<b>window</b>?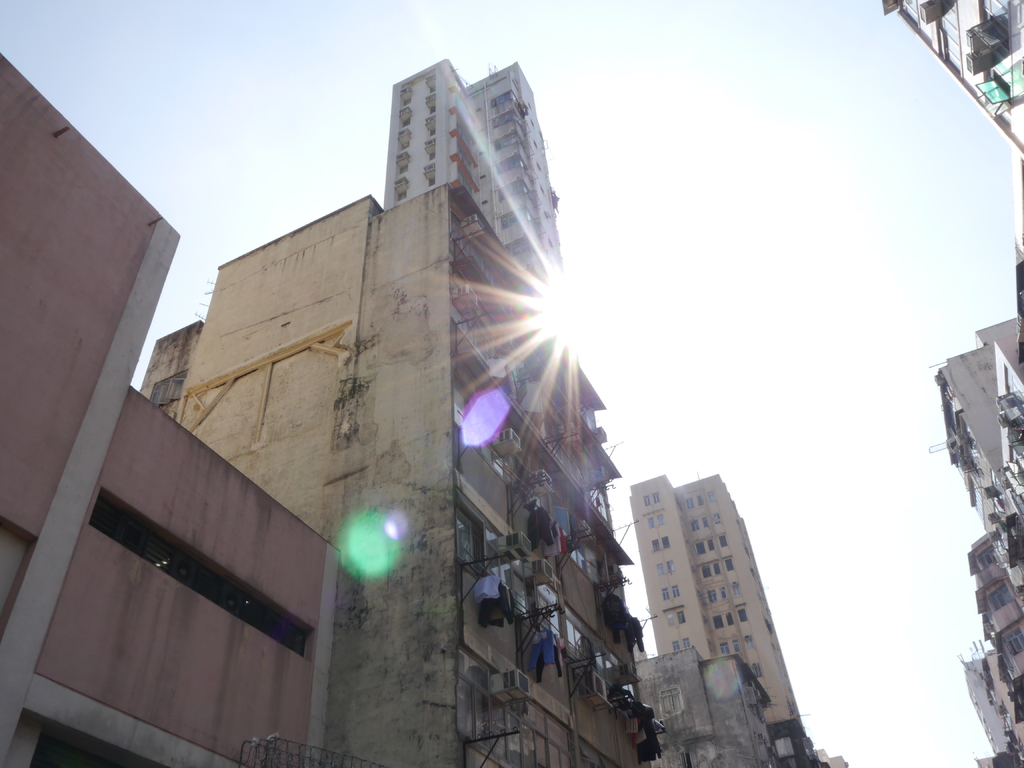
(left=426, top=164, right=433, bottom=188)
